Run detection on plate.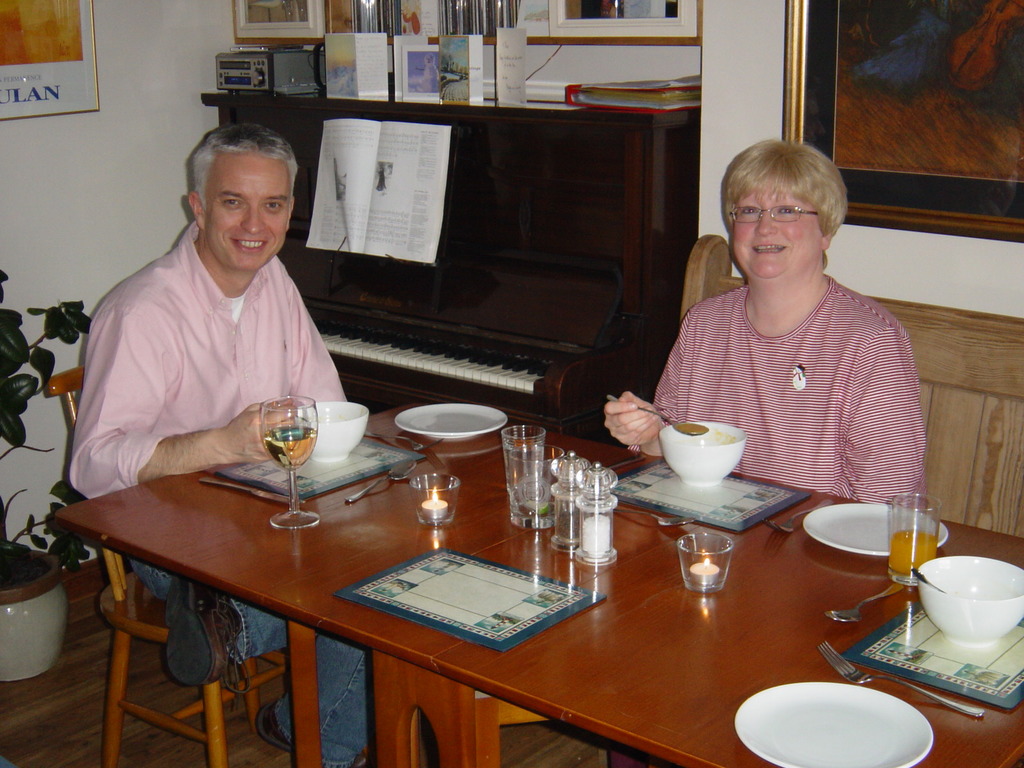
Result: left=715, top=680, right=934, bottom=758.
